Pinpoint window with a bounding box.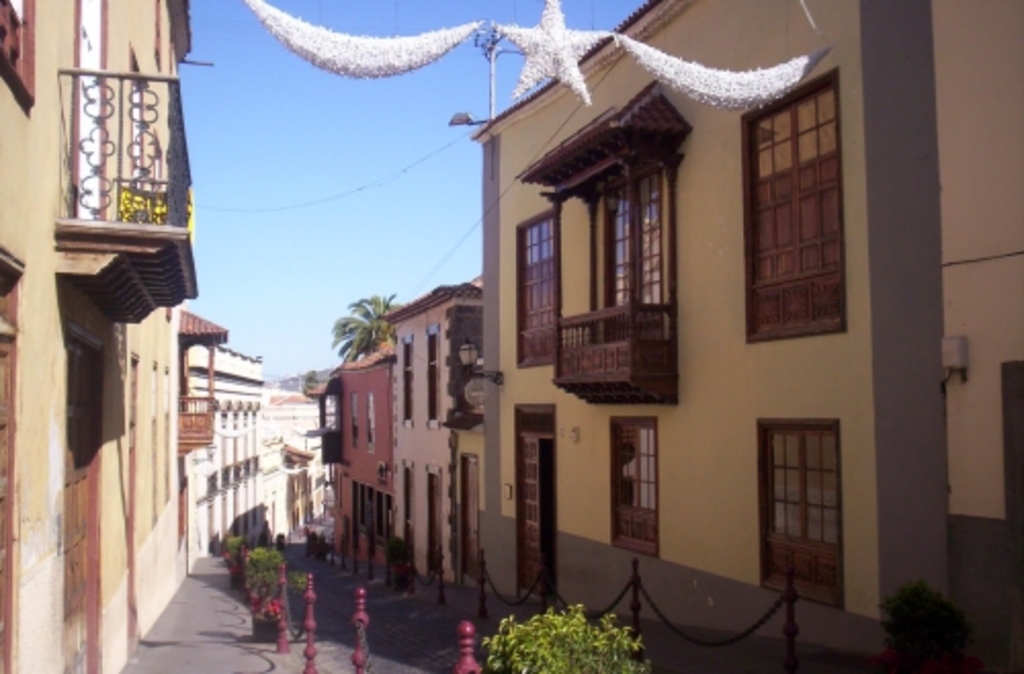
[left=362, top=391, right=377, bottom=440].
